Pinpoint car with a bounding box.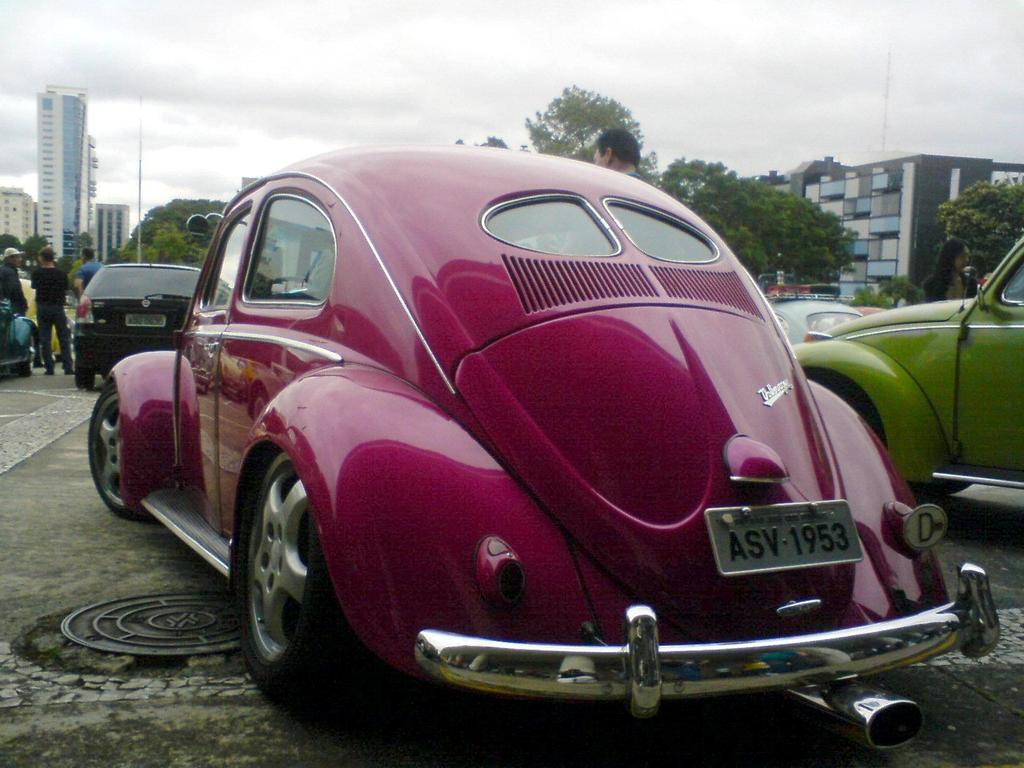
region(784, 232, 1023, 493).
